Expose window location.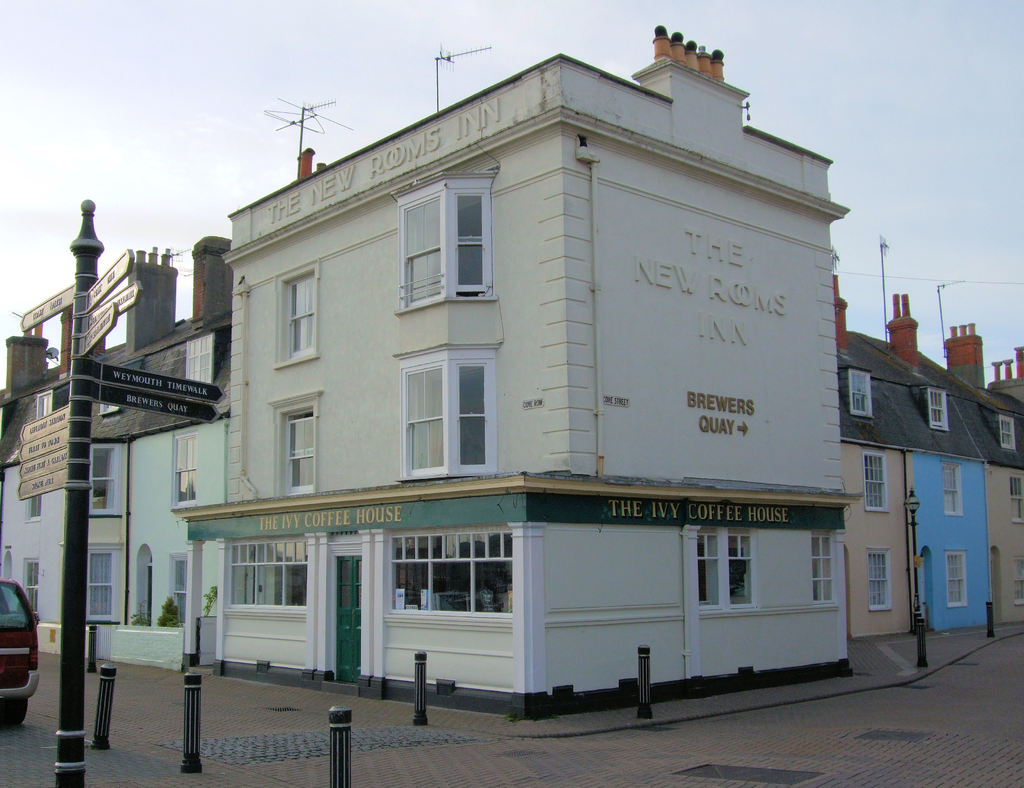
Exposed at rect(22, 551, 39, 622).
